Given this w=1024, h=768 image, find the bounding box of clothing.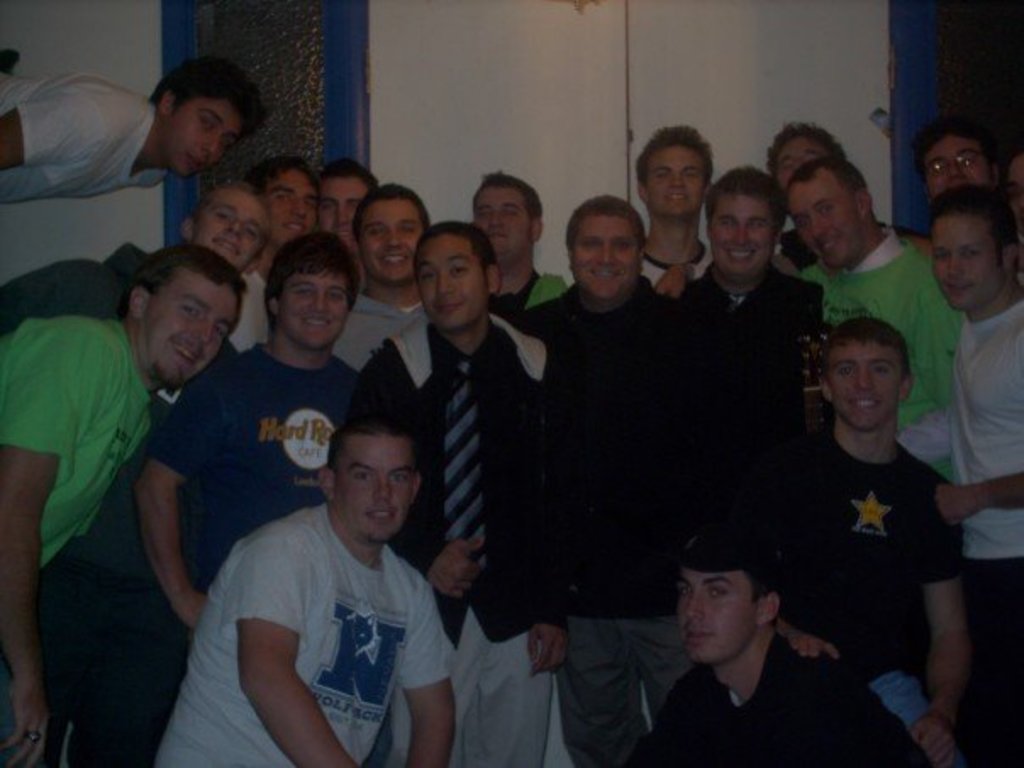
region(639, 631, 934, 766).
